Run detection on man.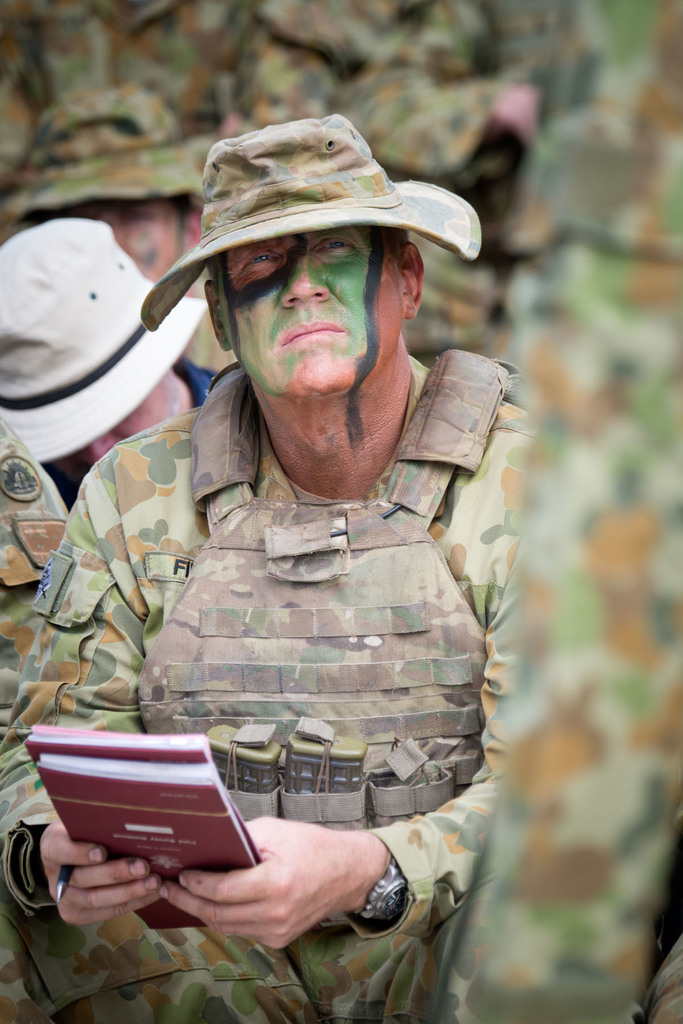
Result: {"left": 3, "top": 107, "right": 545, "bottom": 1023}.
